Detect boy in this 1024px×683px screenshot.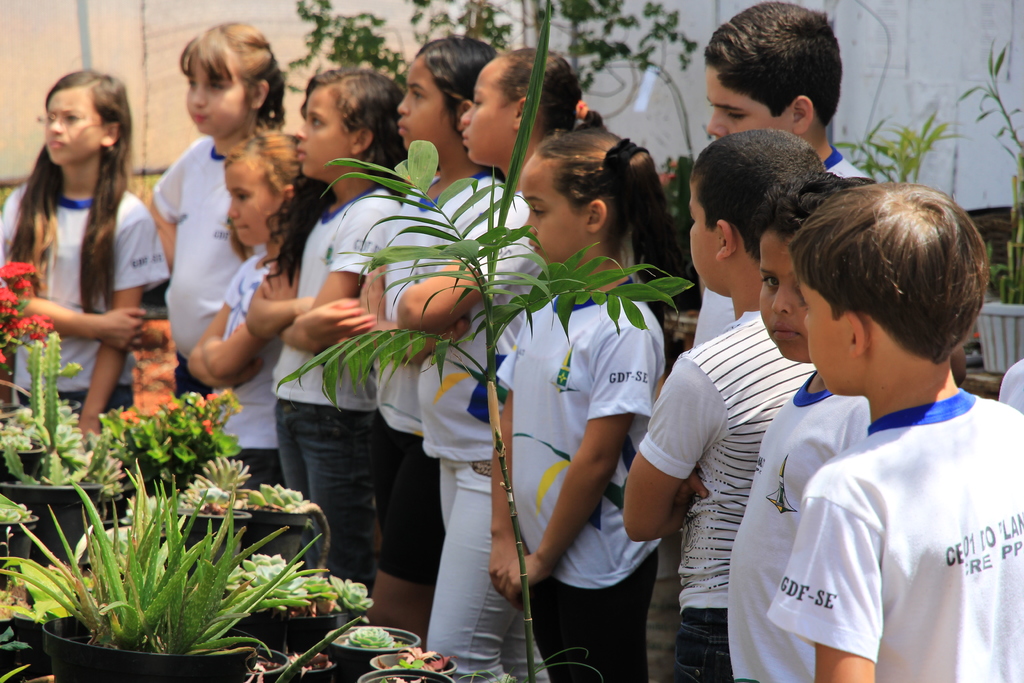
Detection: <region>619, 129, 813, 682</region>.
